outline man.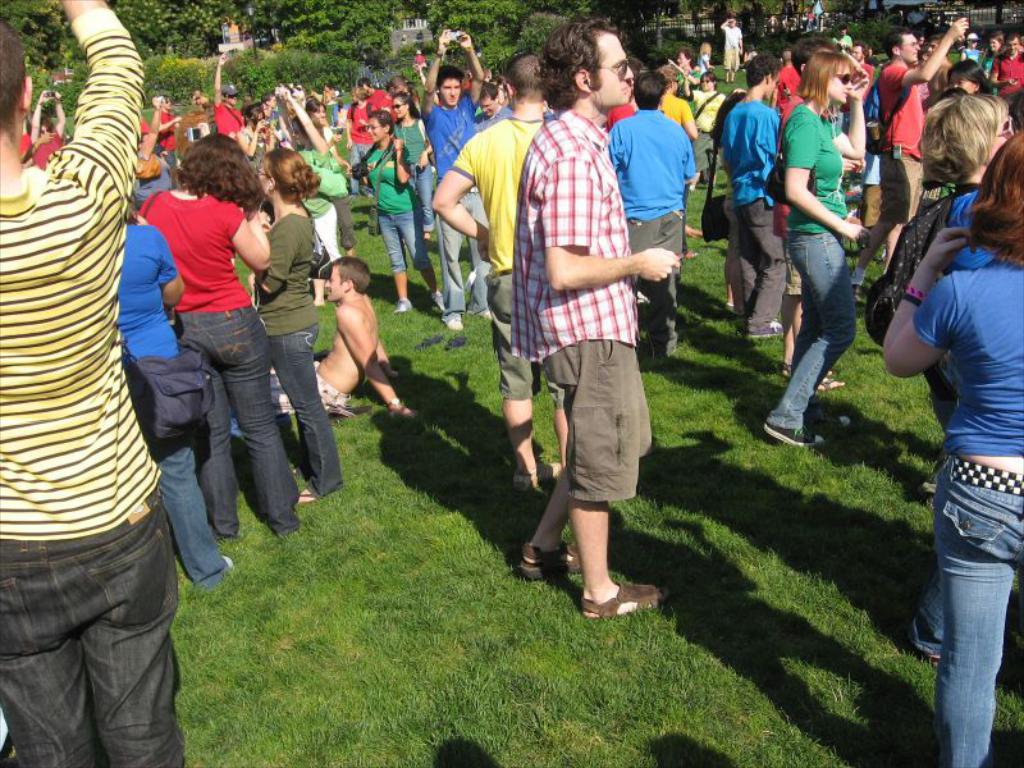
Outline: (722,18,746,83).
